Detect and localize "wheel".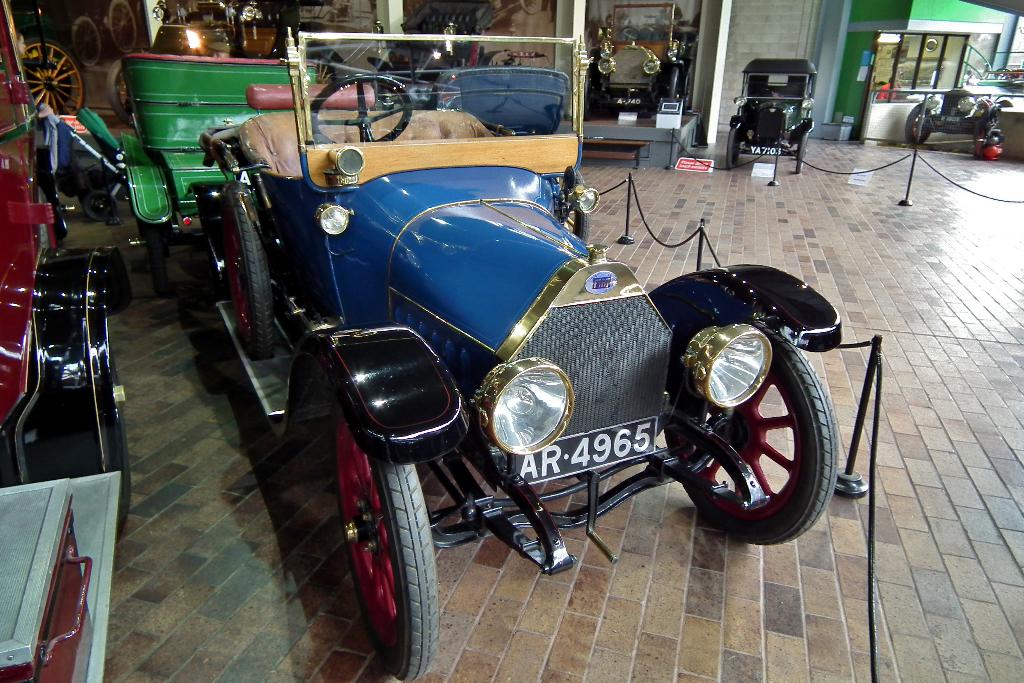
Localized at bbox=[72, 18, 102, 67].
